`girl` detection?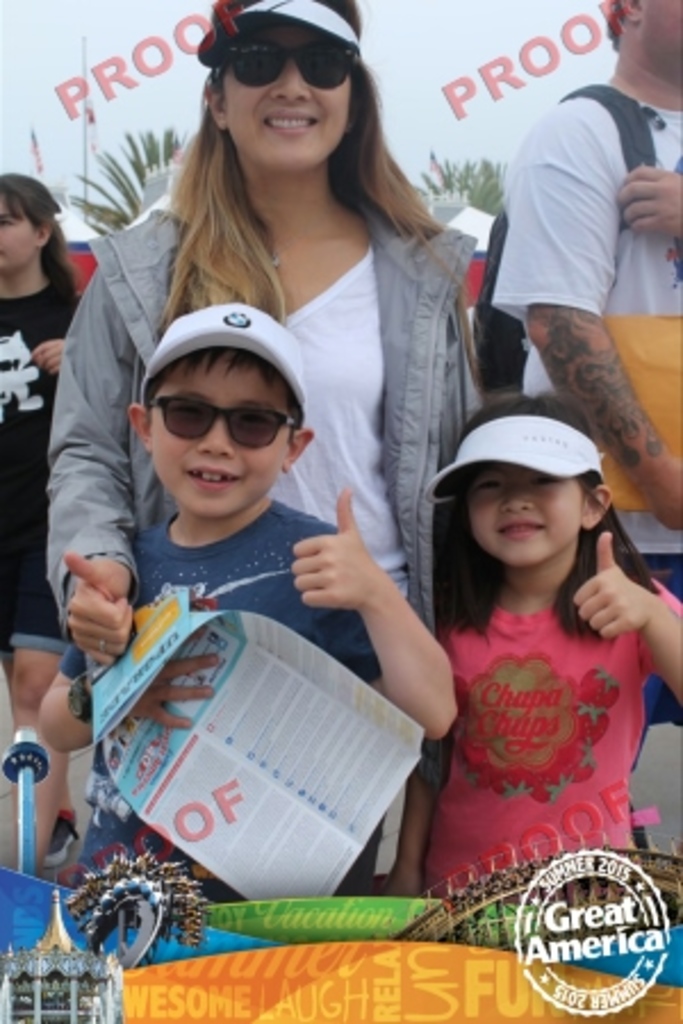
<region>43, 0, 485, 915</region>
